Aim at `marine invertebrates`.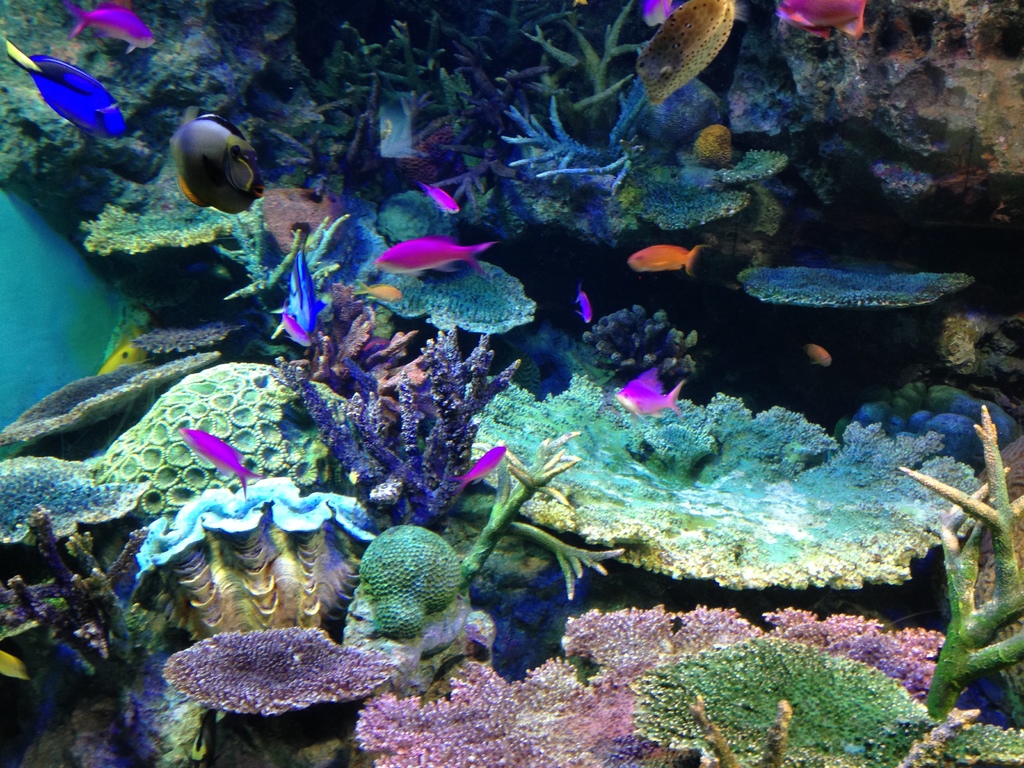
Aimed at 338, 621, 998, 764.
